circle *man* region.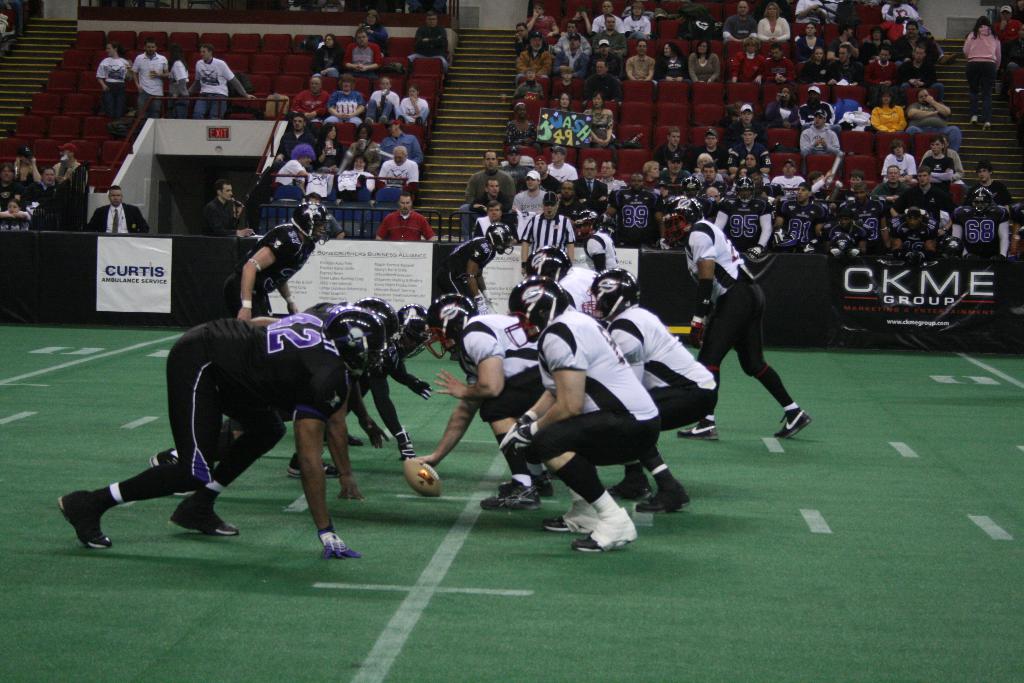
Region: select_region(622, 44, 657, 81).
